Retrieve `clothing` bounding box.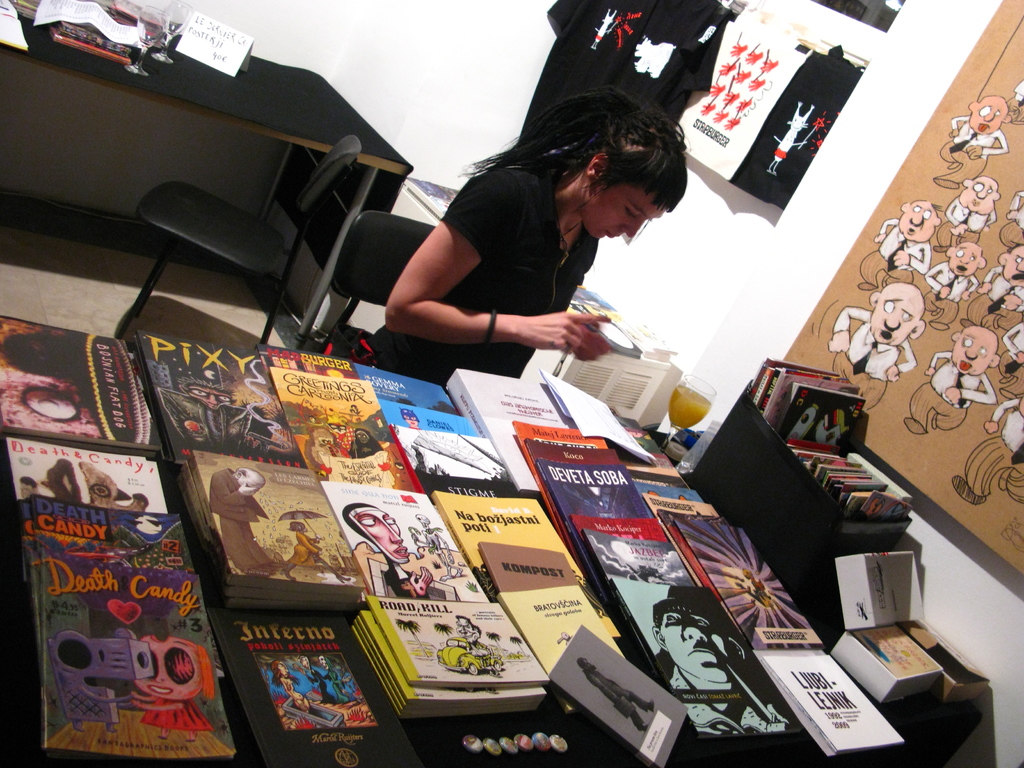
Bounding box: (729, 46, 864, 210).
